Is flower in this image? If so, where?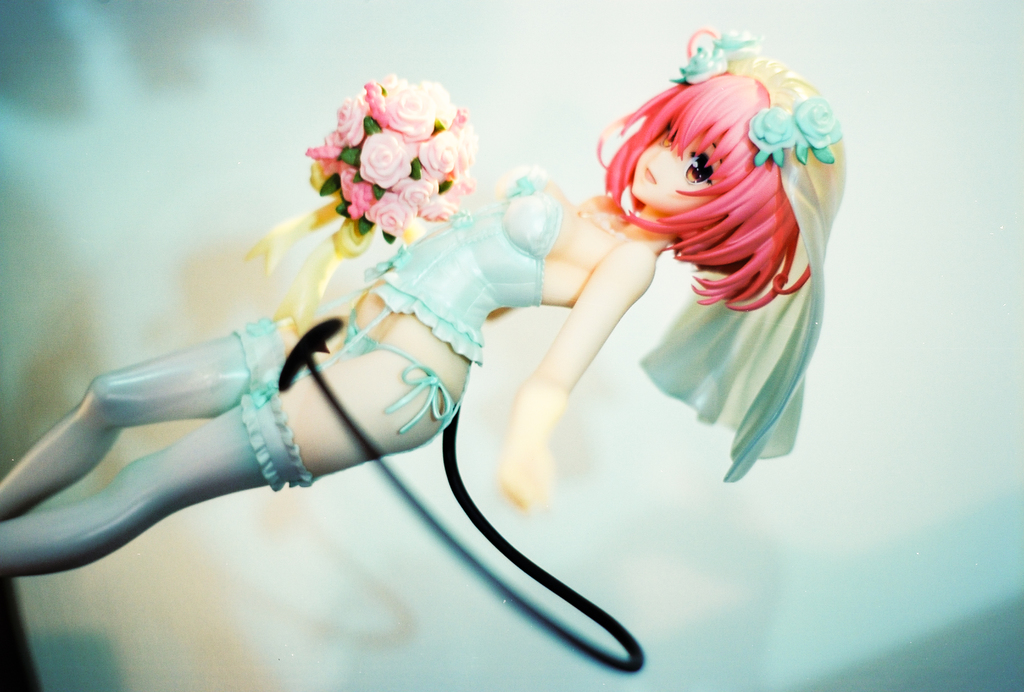
Yes, at box=[678, 38, 735, 86].
